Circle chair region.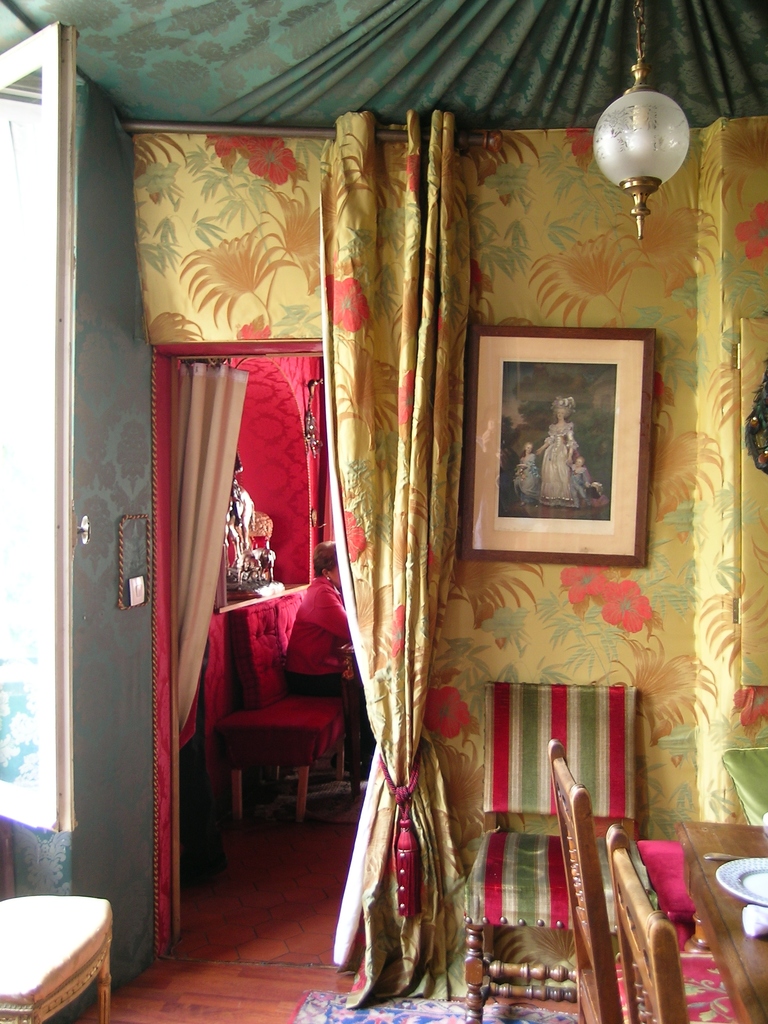
Region: left=543, top=735, right=601, bottom=1023.
